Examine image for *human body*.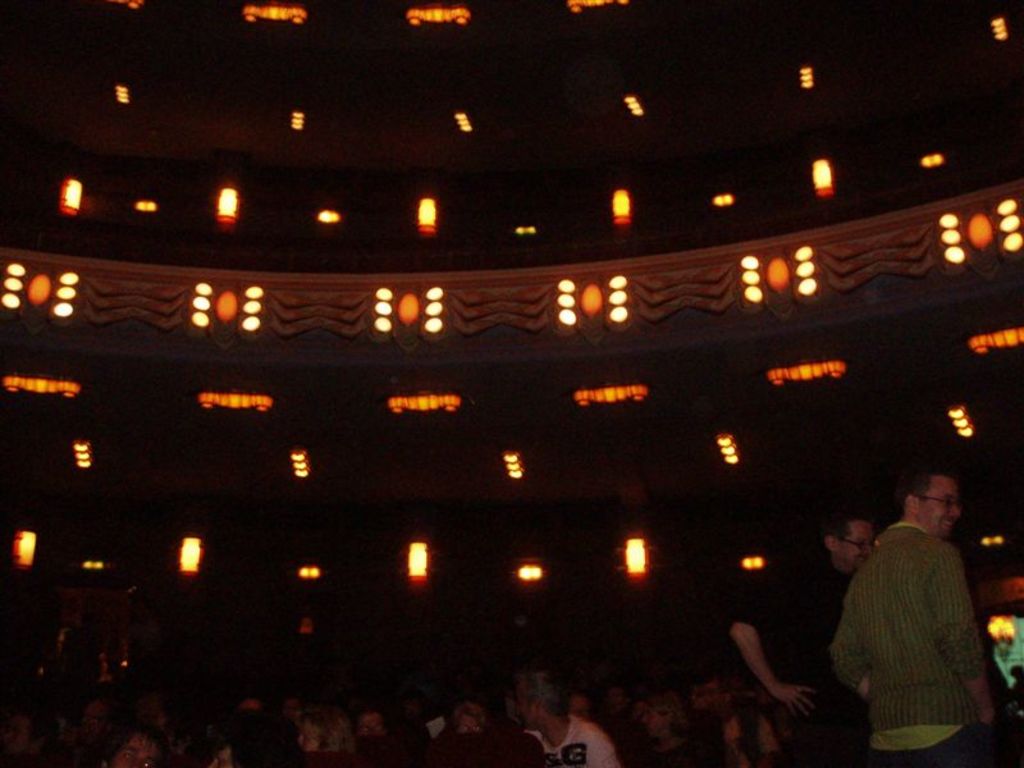
Examination result: l=832, t=474, r=1005, b=763.
